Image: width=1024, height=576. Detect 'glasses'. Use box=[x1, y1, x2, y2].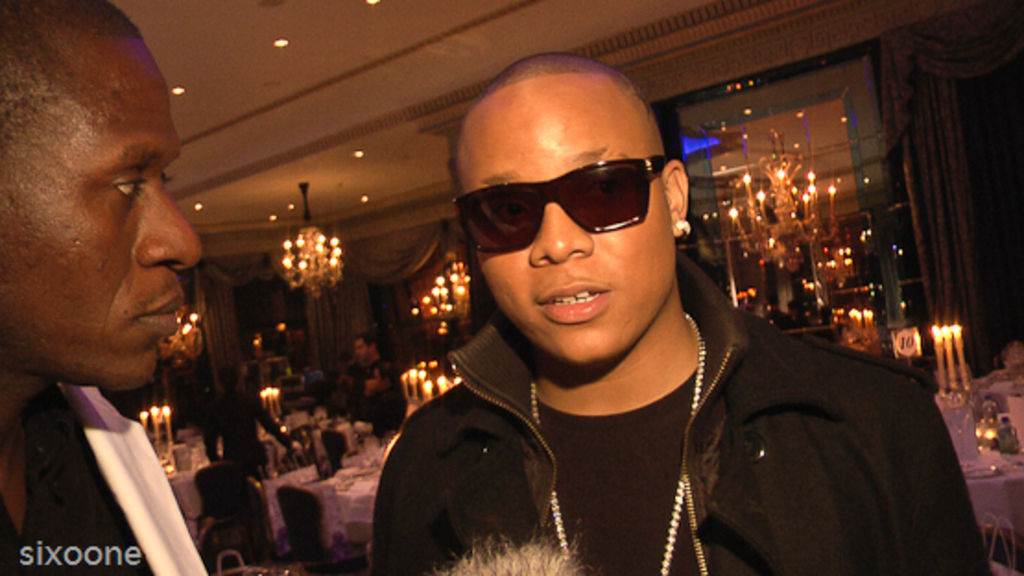
box=[450, 140, 668, 246].
